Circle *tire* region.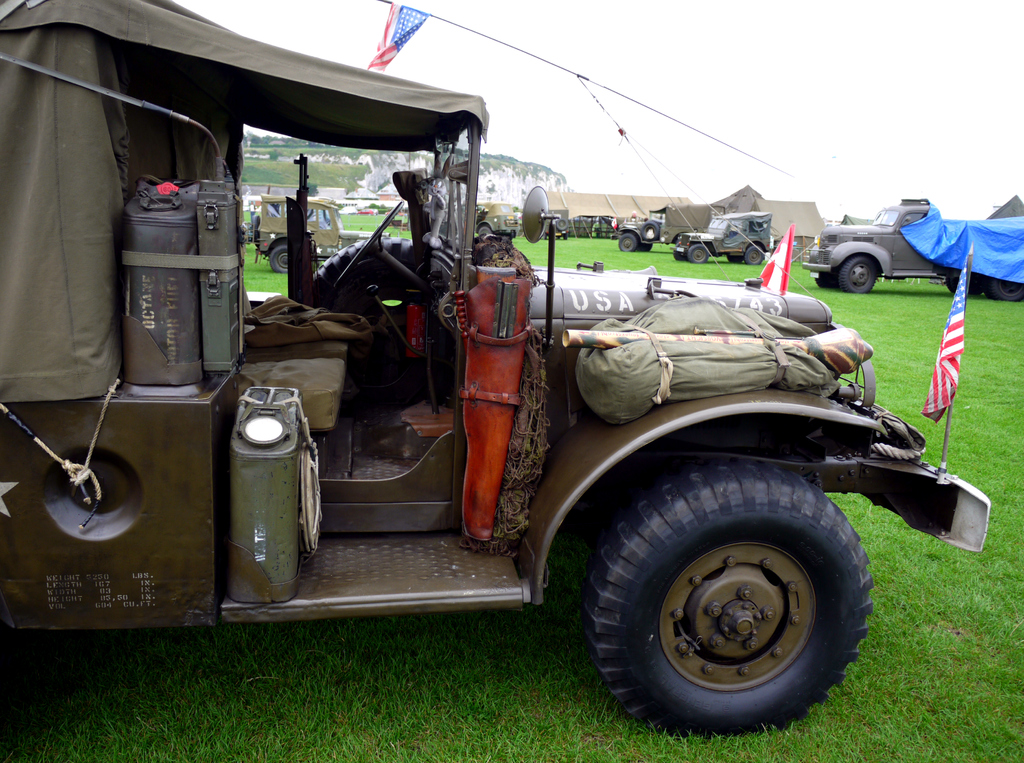
Region: (689,245,707,263).
